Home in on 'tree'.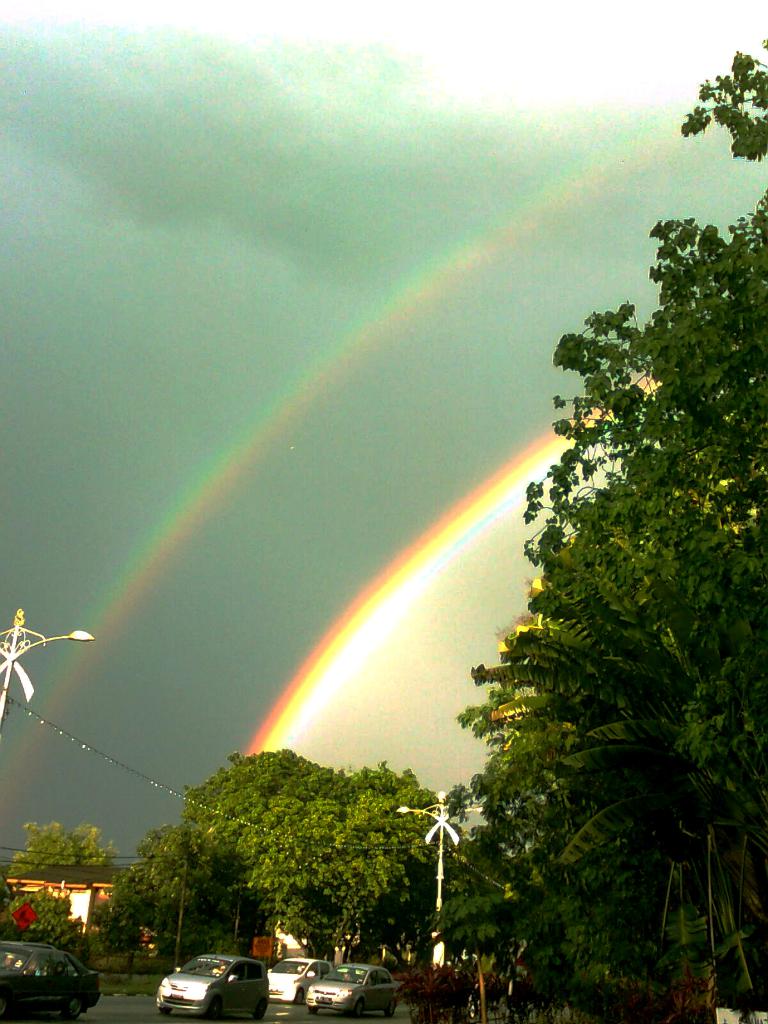
Homed in at l=0, t=817, r=122, b=881.
